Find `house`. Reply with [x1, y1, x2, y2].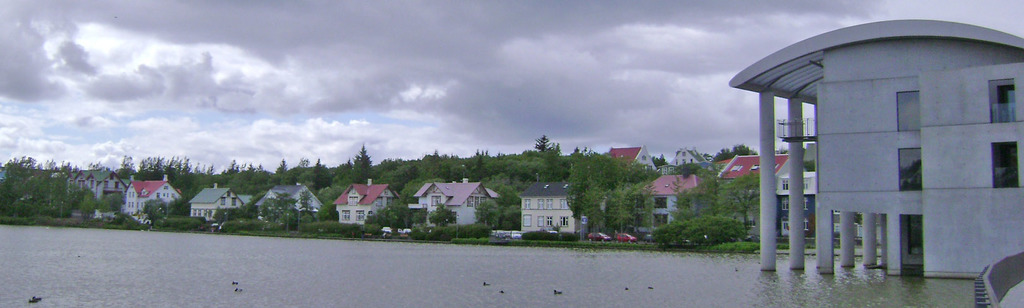
[63, 168, 139, 199].
